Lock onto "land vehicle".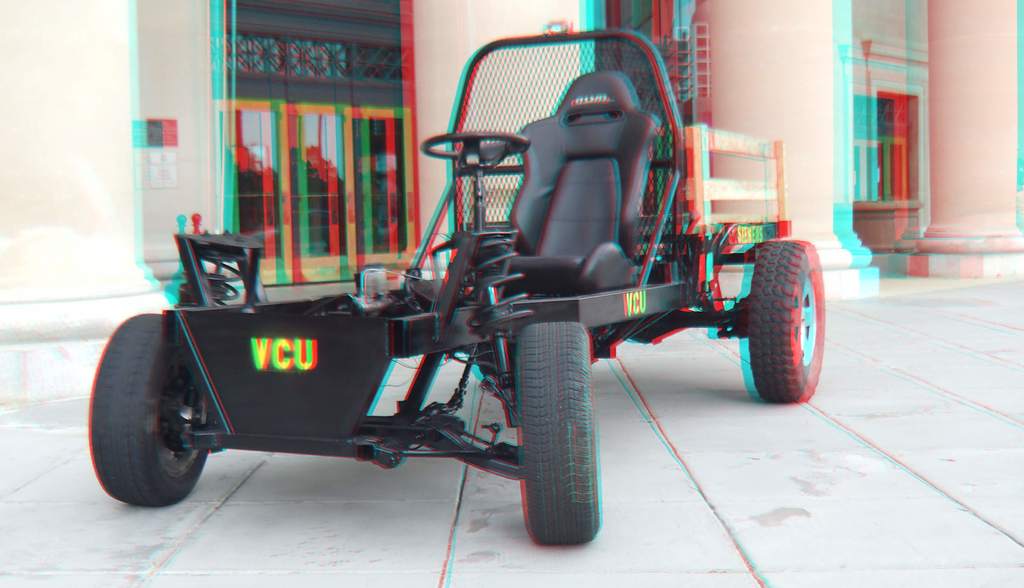
Locked: select_region(89, 27, 826, 546).
